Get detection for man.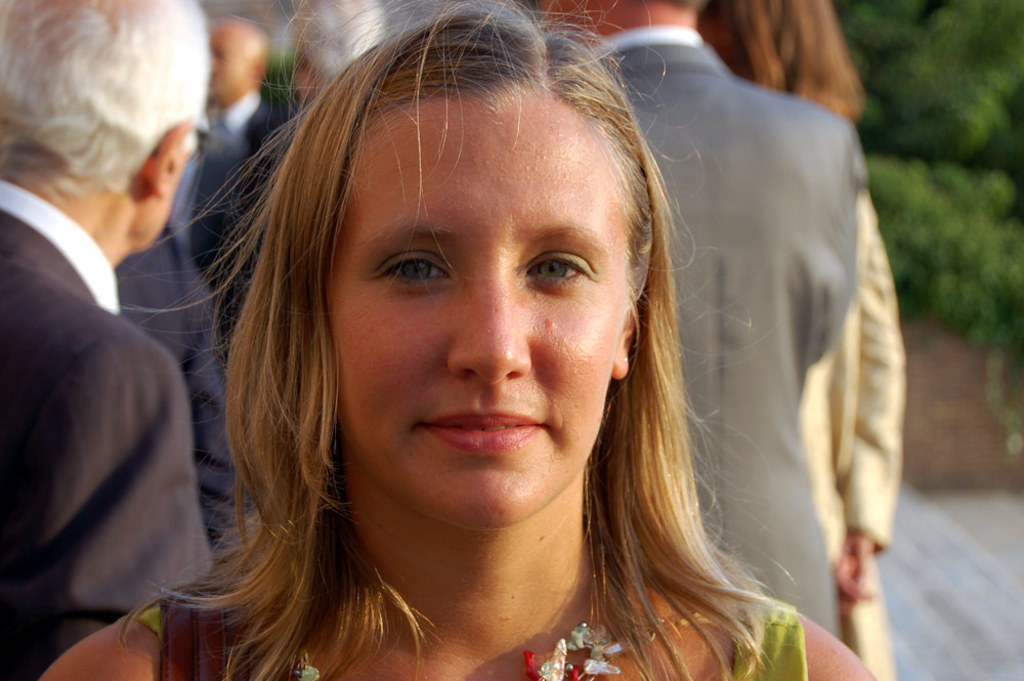
Detection: 0,8,212,664.
